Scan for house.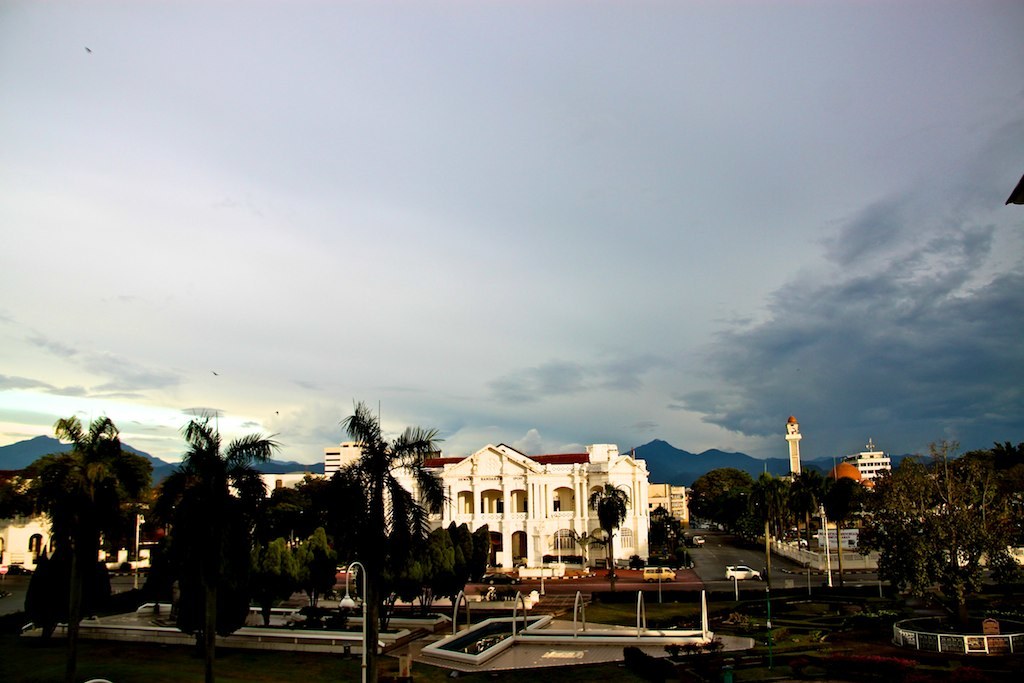
Scan result: locate(438, 441, 653, 565).
